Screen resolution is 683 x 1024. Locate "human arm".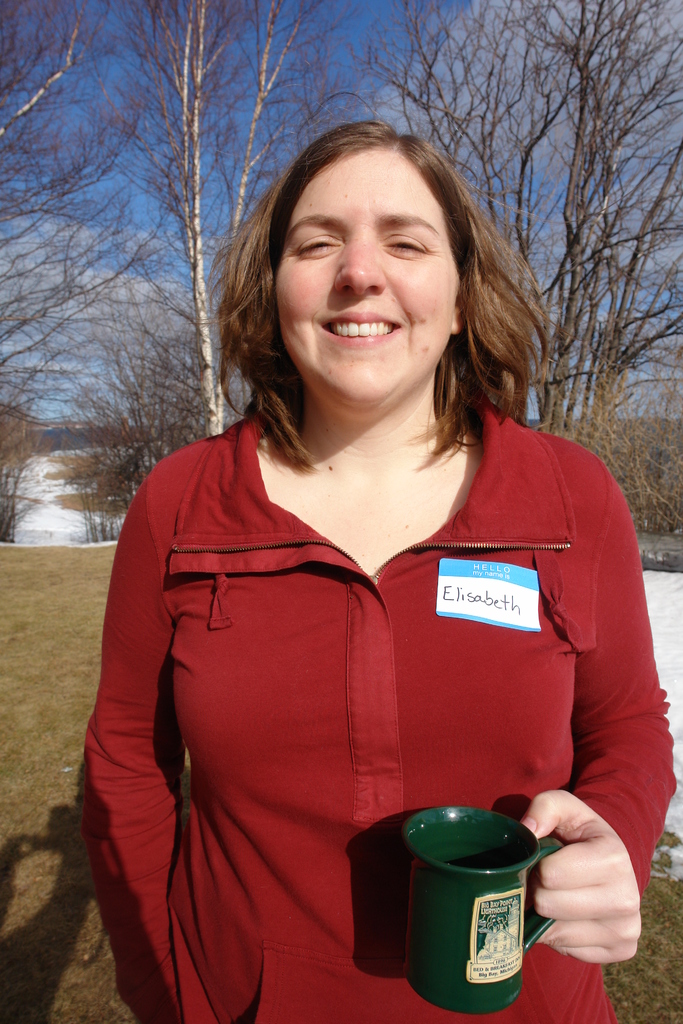
detection(525, 472, 682, 961).
